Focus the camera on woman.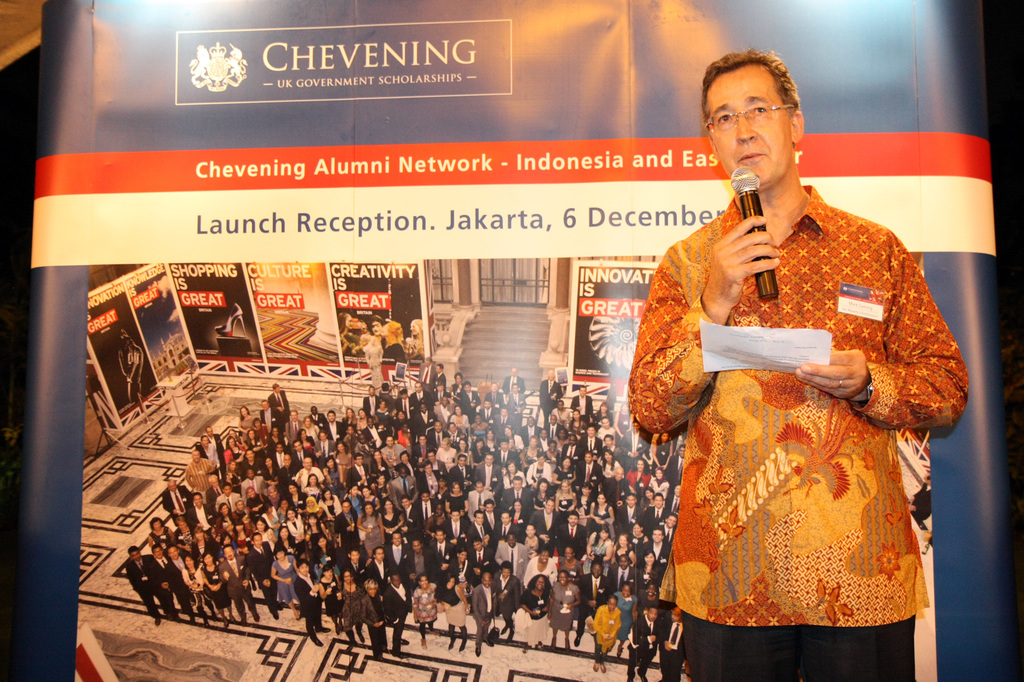
Focus region: 593, 594, 618, 670.
